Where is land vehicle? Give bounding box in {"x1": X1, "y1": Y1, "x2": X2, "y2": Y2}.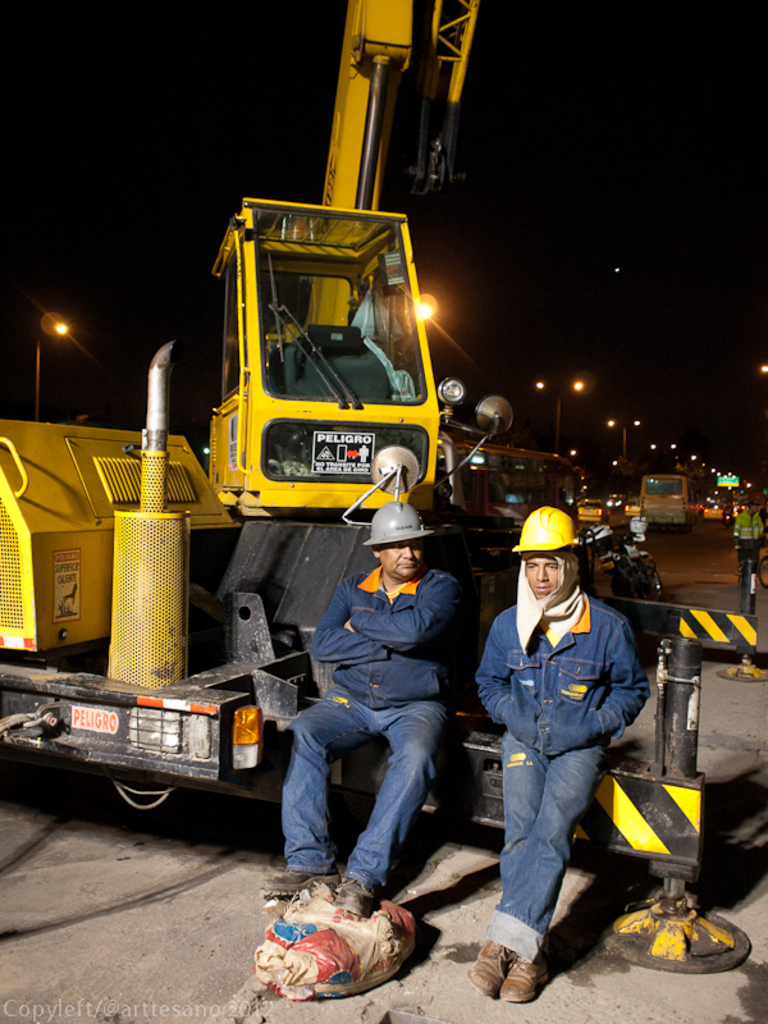
{"x1": 600, "y1": 536, "x2": 668, "y2": 604}.
